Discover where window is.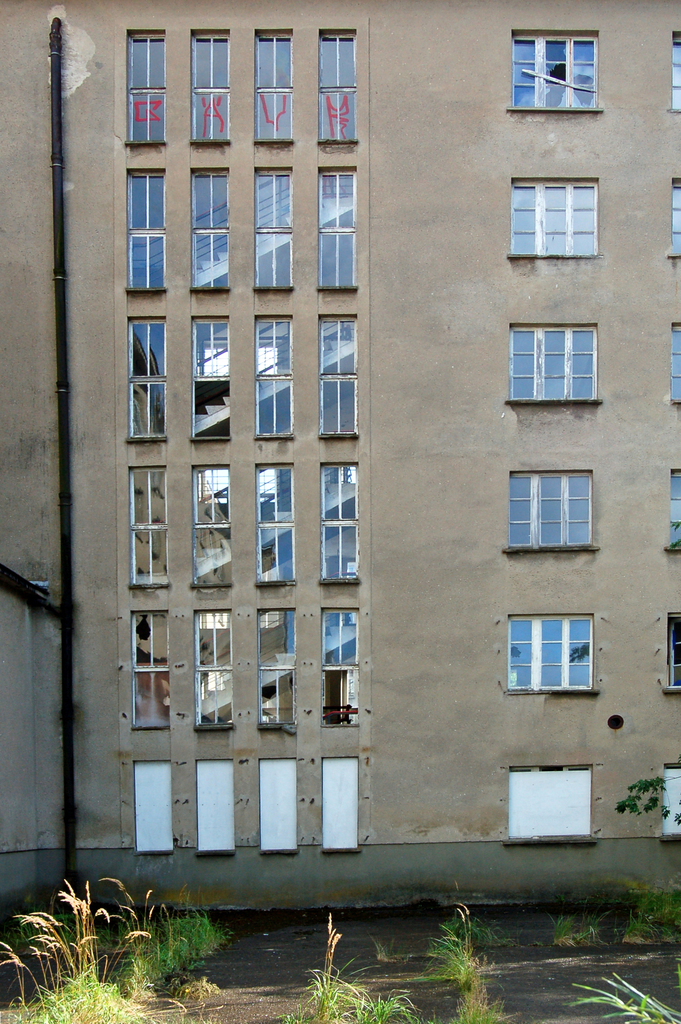
Discovered at <bbox>510, 308, 610, 409</bbox>.
